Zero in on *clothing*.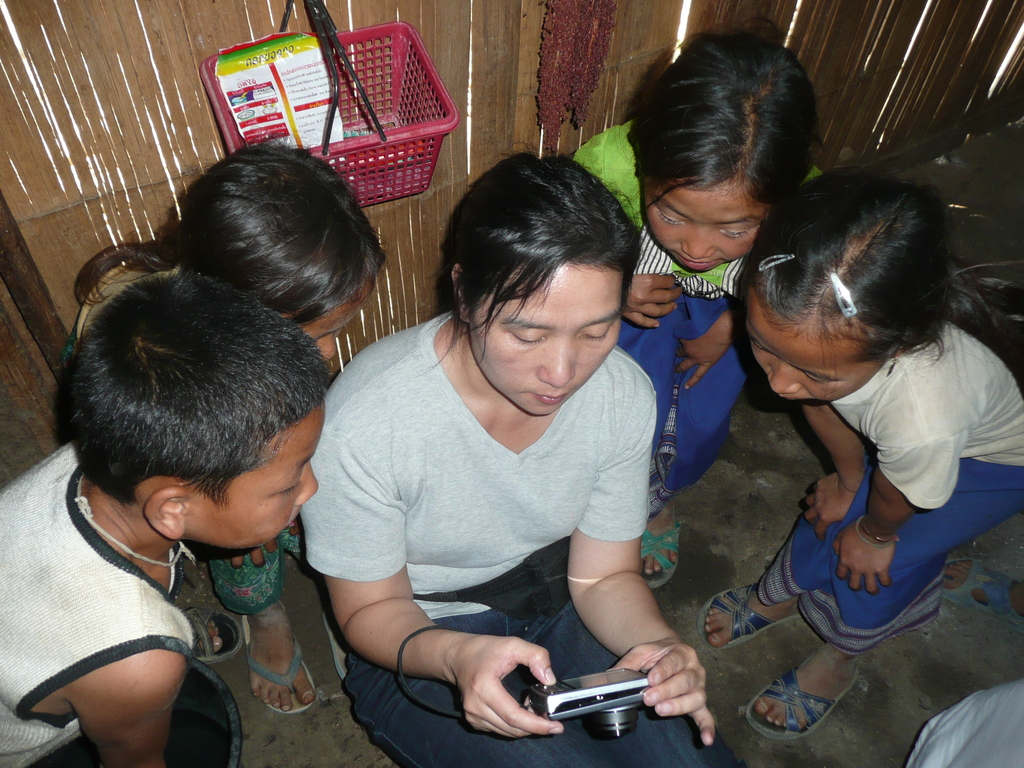
Zeroed in: <box>294,293,707,719</box>.
